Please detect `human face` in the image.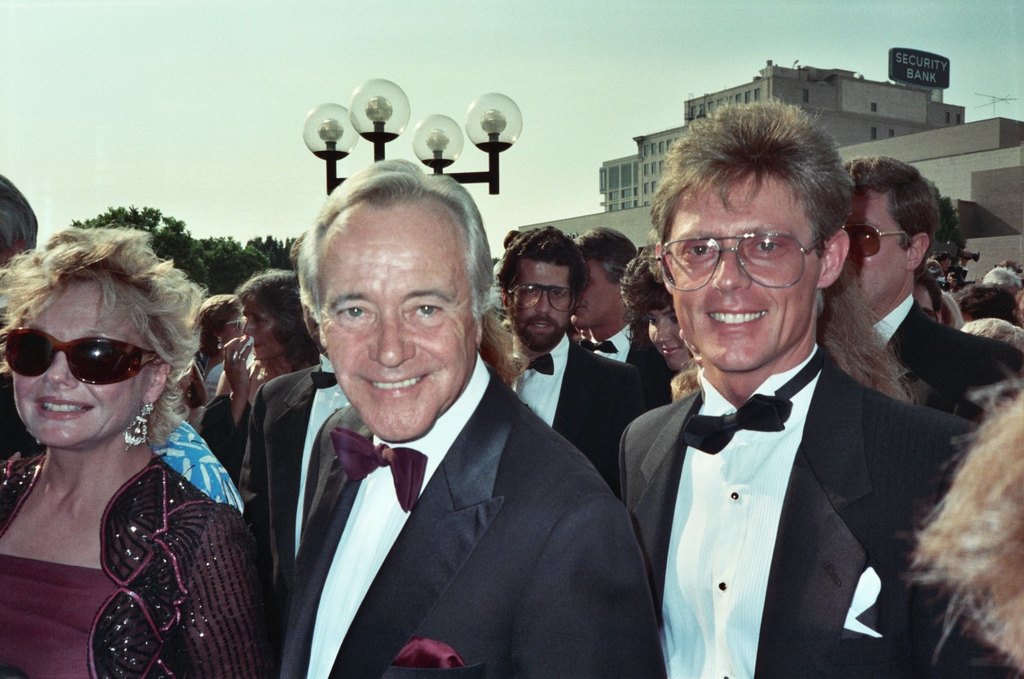
<box>574,259,619,327</box>.
